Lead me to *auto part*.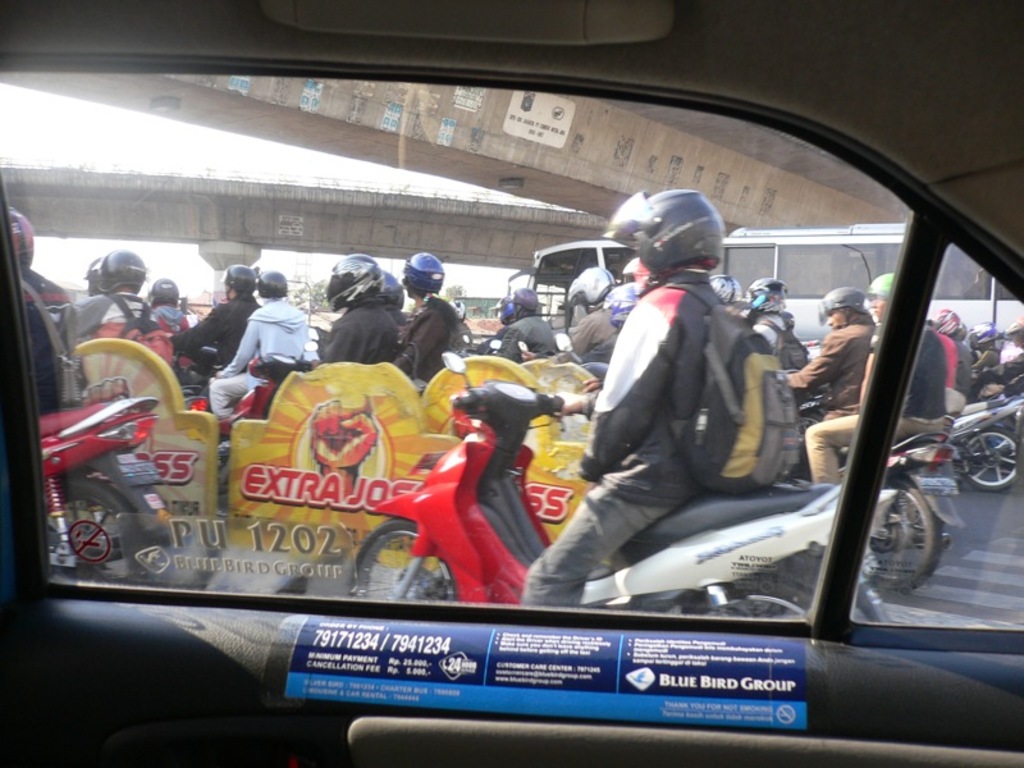
Lead to <bbox>965, 433, 1019, 488</bbox>.
